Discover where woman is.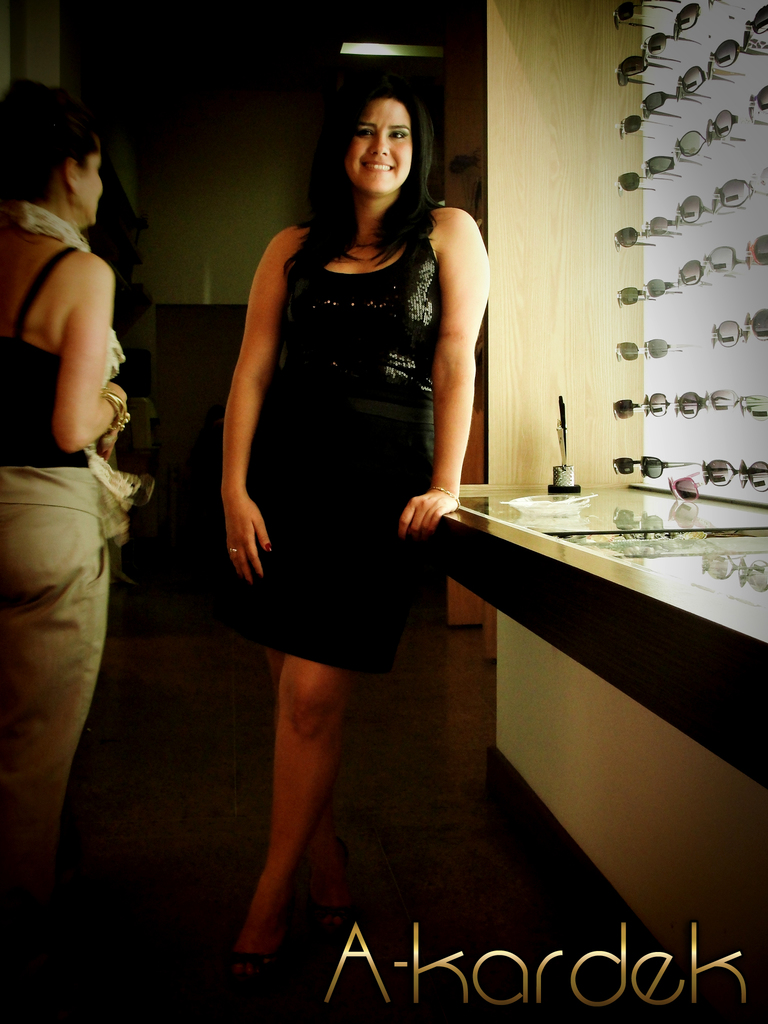
Discovered at detection(0, 75, 157, 979).
